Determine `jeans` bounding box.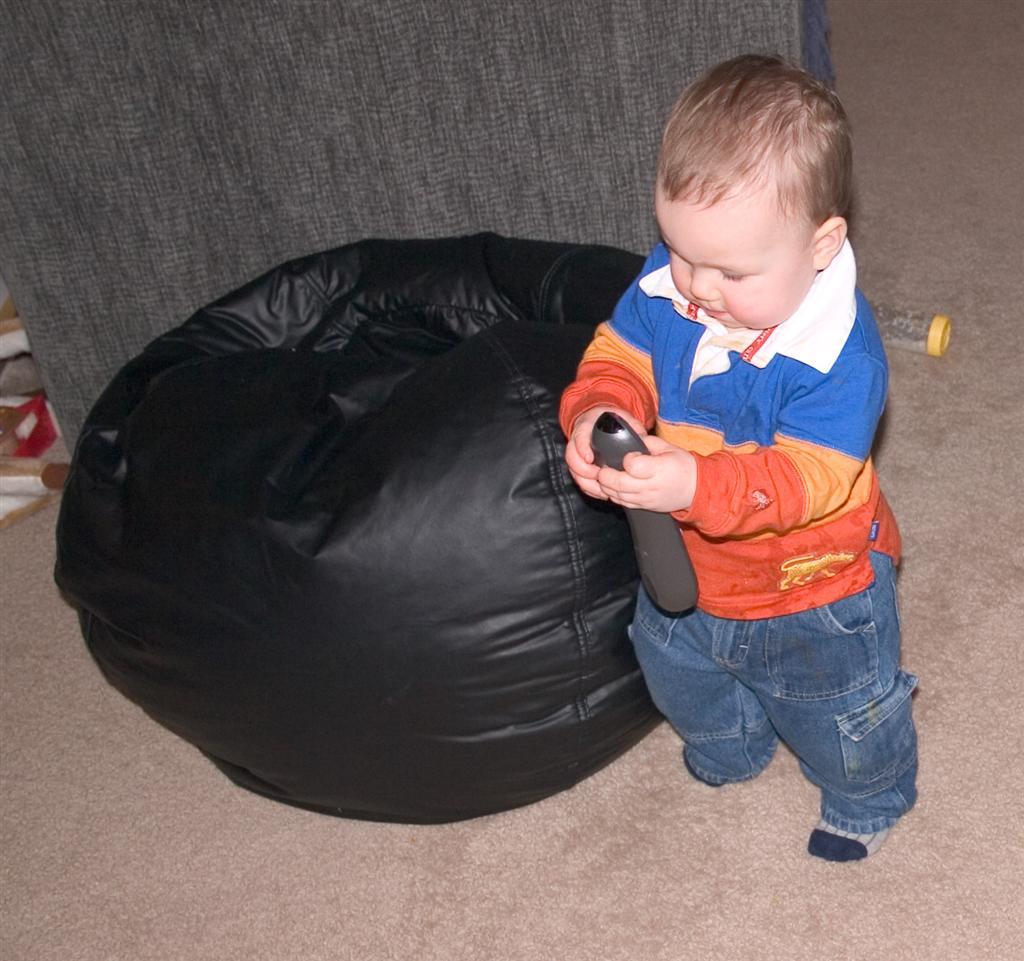
Determined: 627 518 920 835.
